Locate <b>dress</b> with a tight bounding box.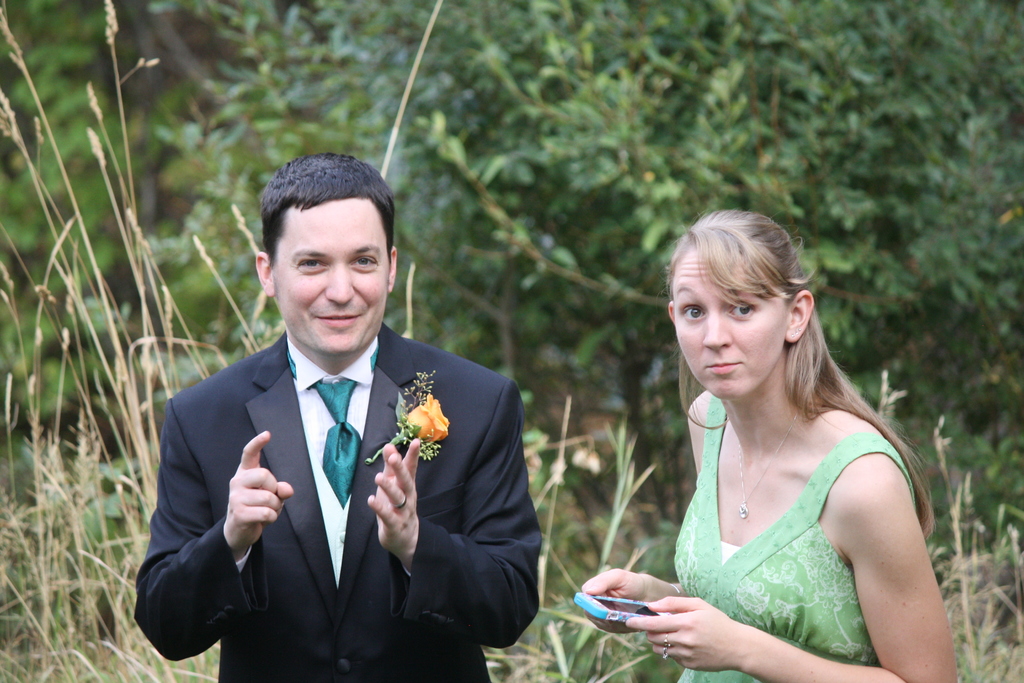
633, 336, 932, 679.
